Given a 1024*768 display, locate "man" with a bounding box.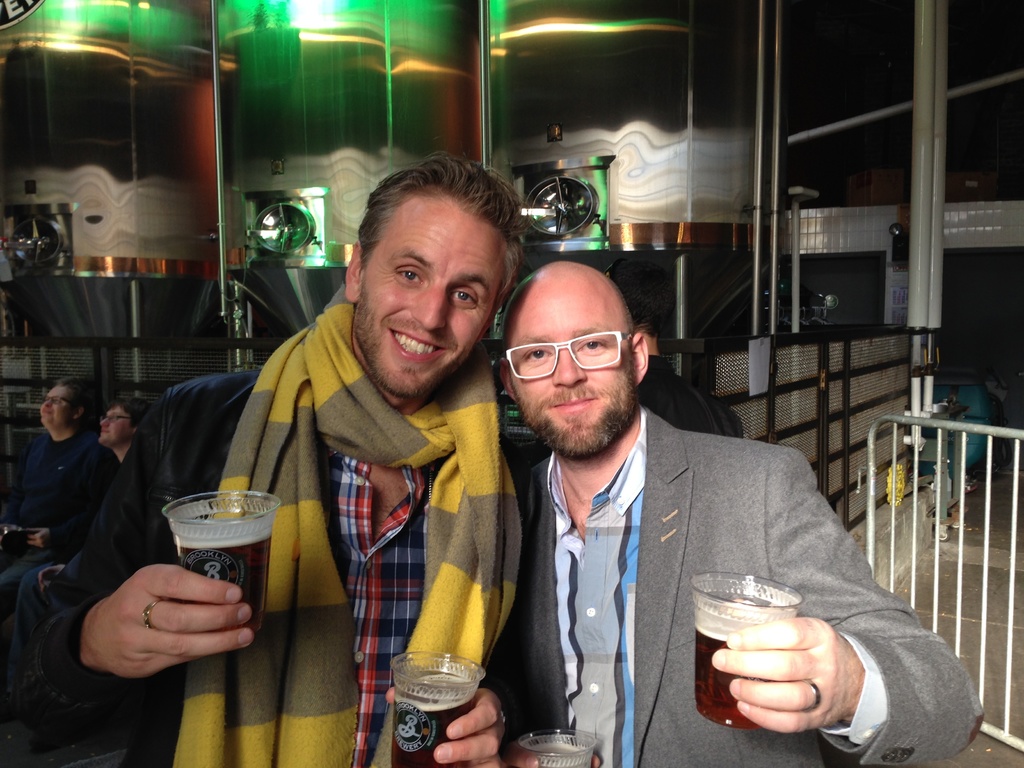
Located: (left=22, top=137, right=549, bottom=765).
